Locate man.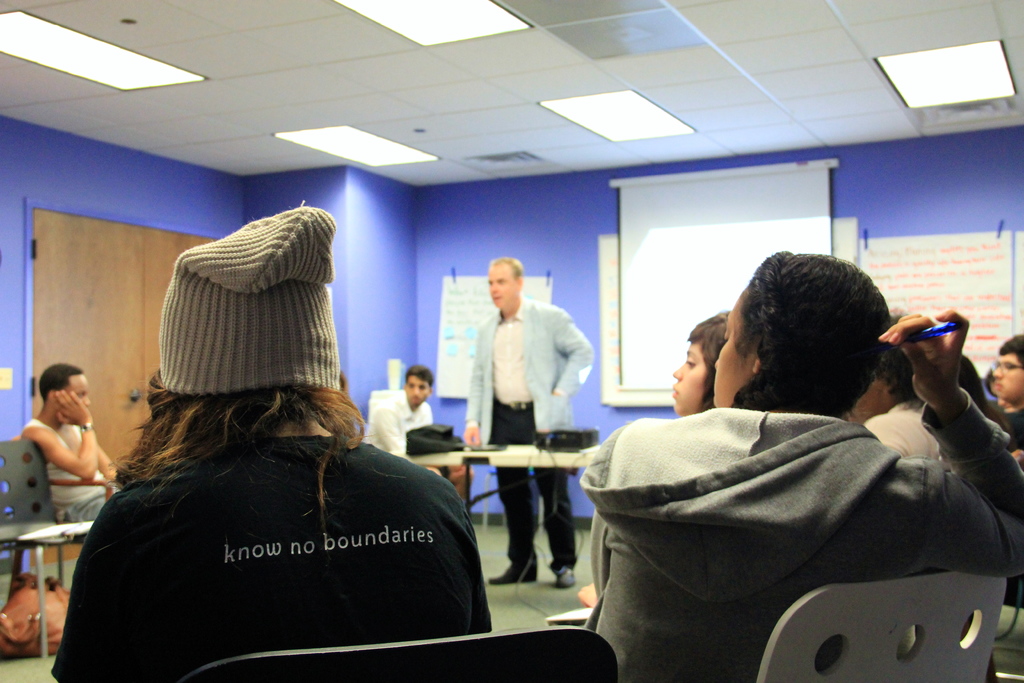
Bounding box: box(368, 365, 471, 484).
